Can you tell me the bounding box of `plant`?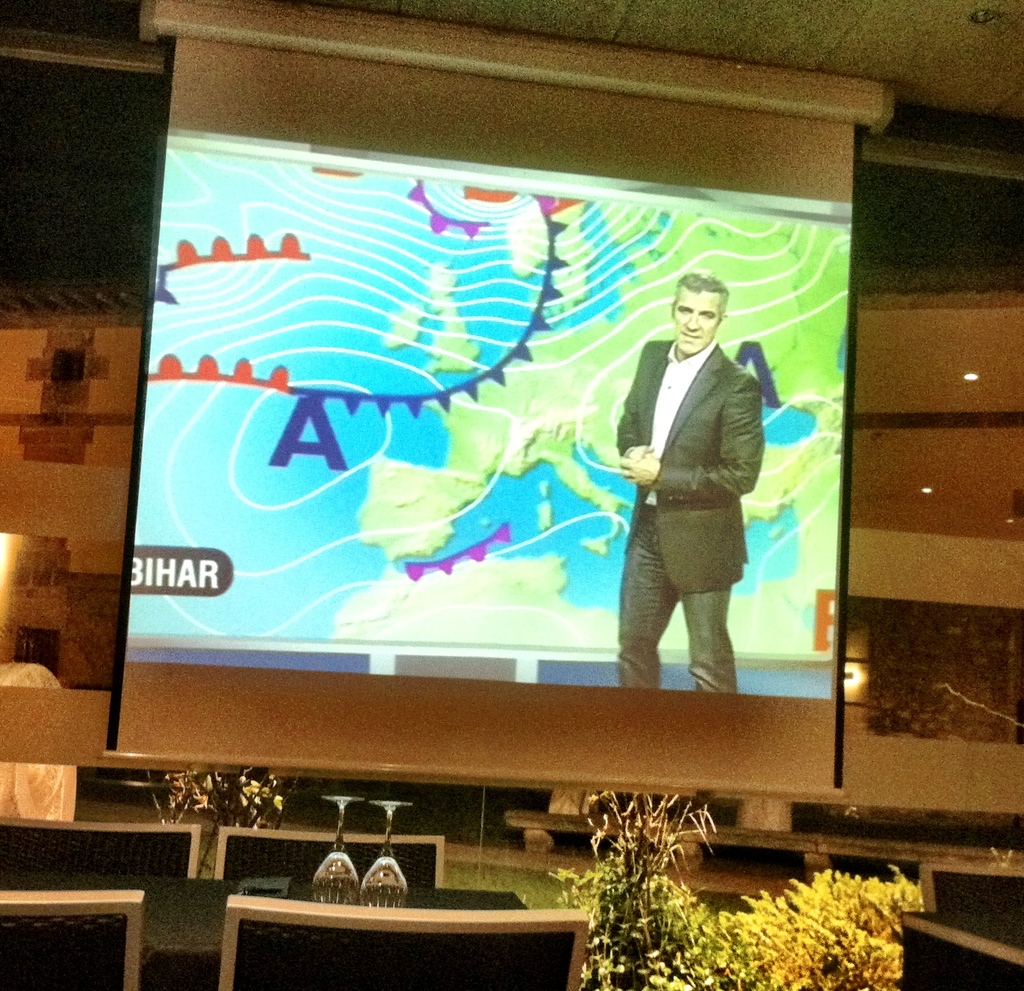
rect(148, 768, 297, 880).
